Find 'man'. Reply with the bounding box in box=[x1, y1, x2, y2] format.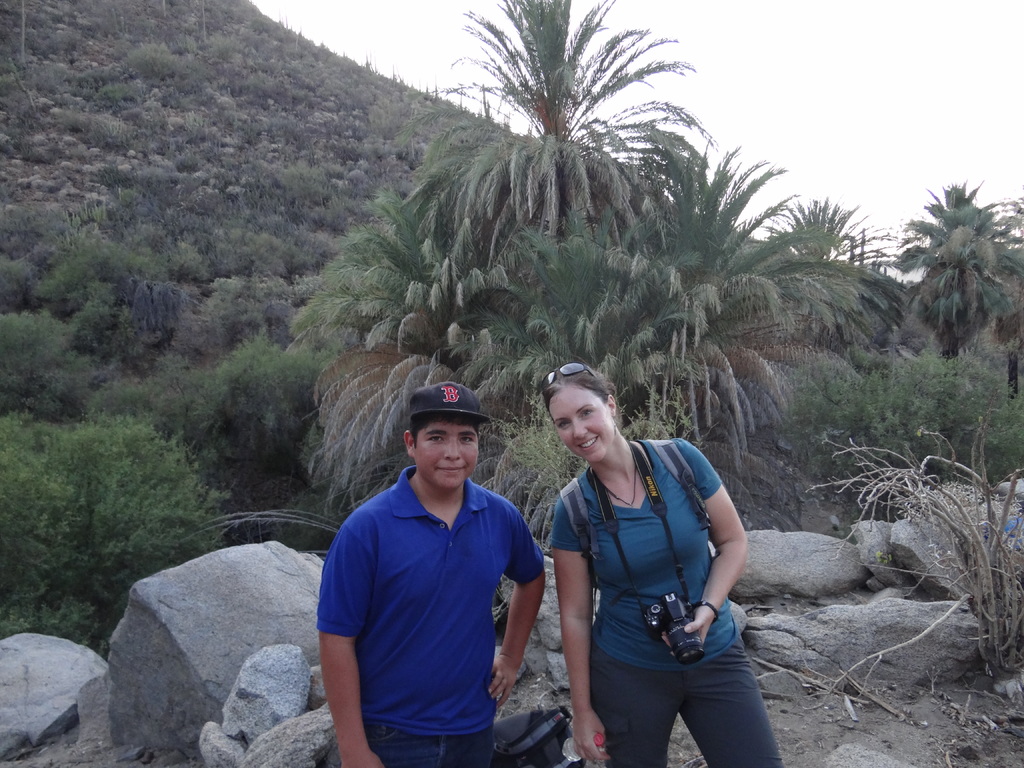
box=[304, 371, 540, 754].
